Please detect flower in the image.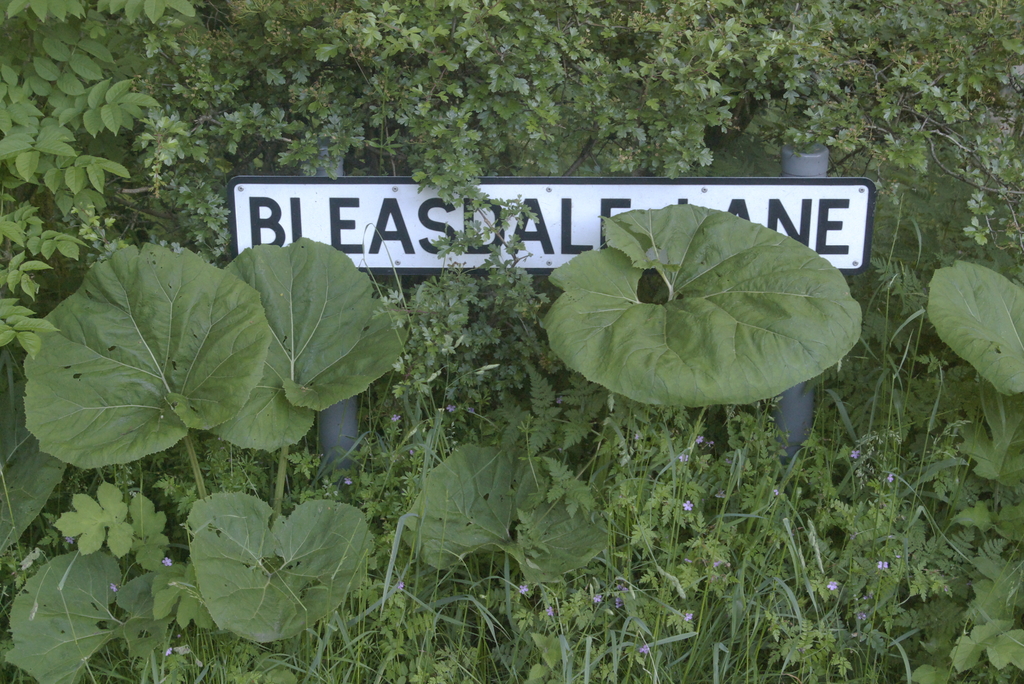
crop(639, 645, 649, 654).
